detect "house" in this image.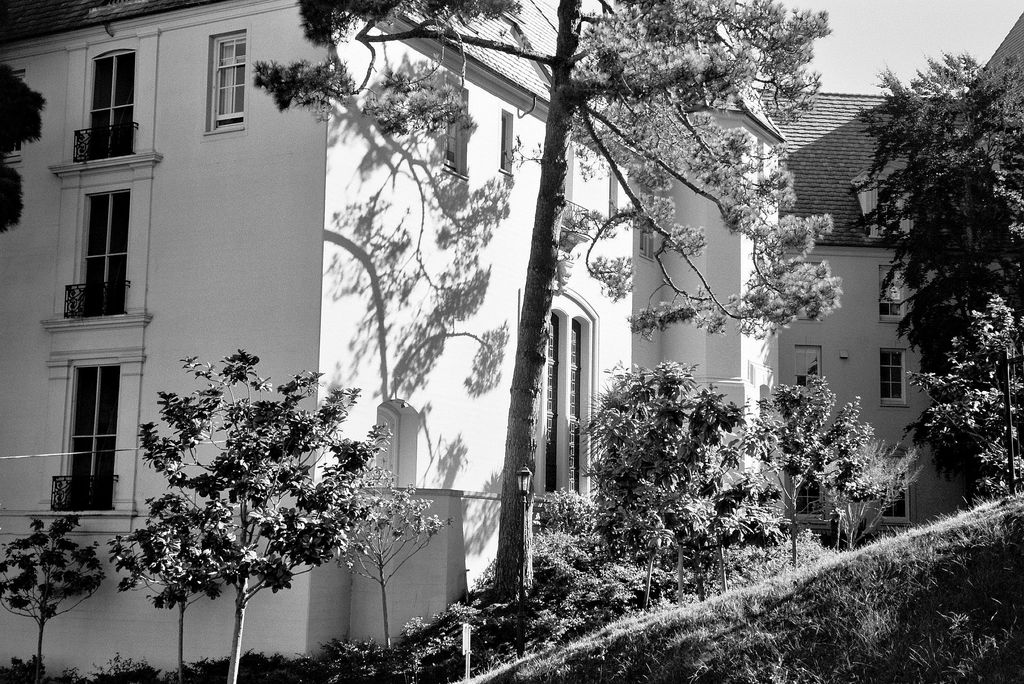
Detection: rect(0, 0, 1023, 683).
